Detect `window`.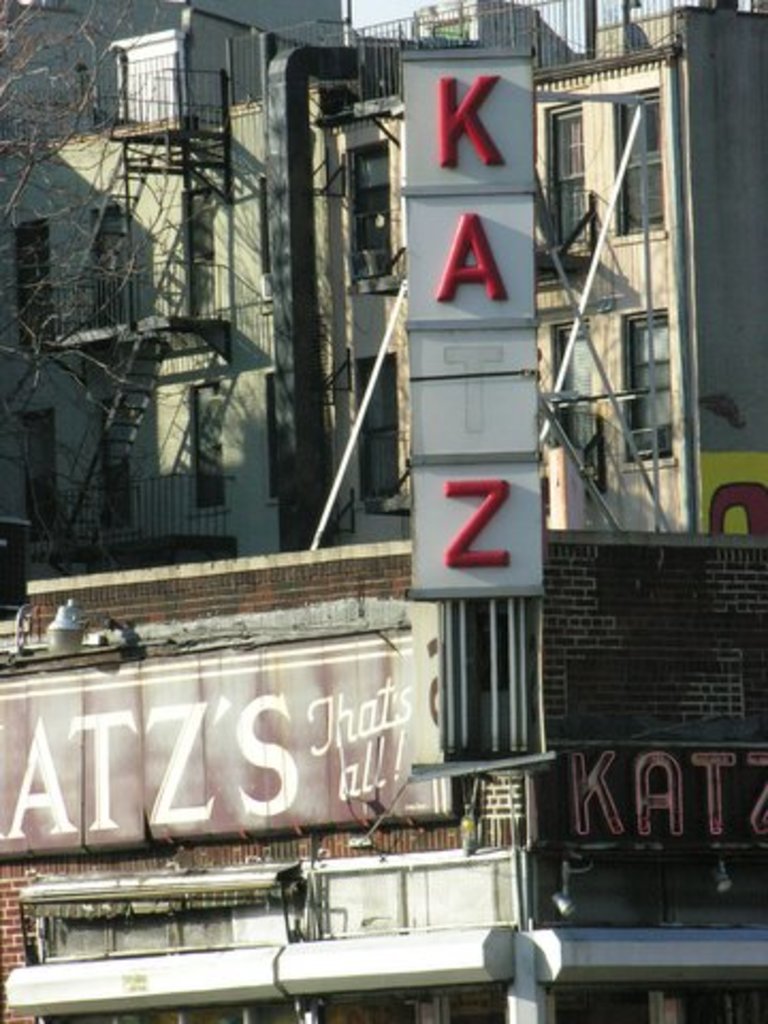
Detected at l=190, t=382, r=224, b=506.
